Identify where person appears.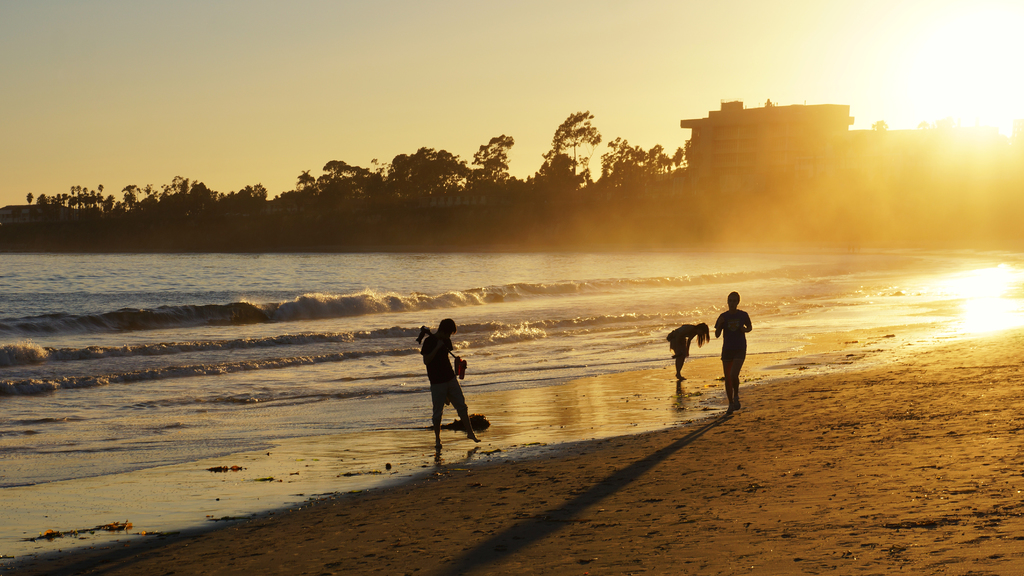
Appears at <bbox>417, 306, 478, 447</bbox>.
